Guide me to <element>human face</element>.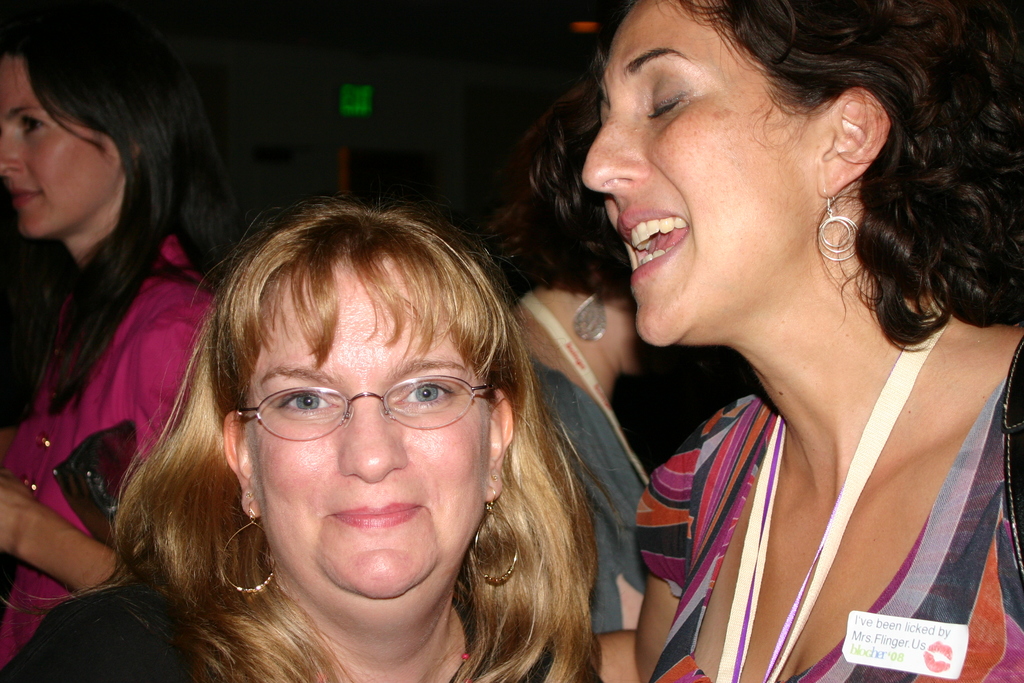
Guidance: left=249, top=264, right=490, bottom=620.
